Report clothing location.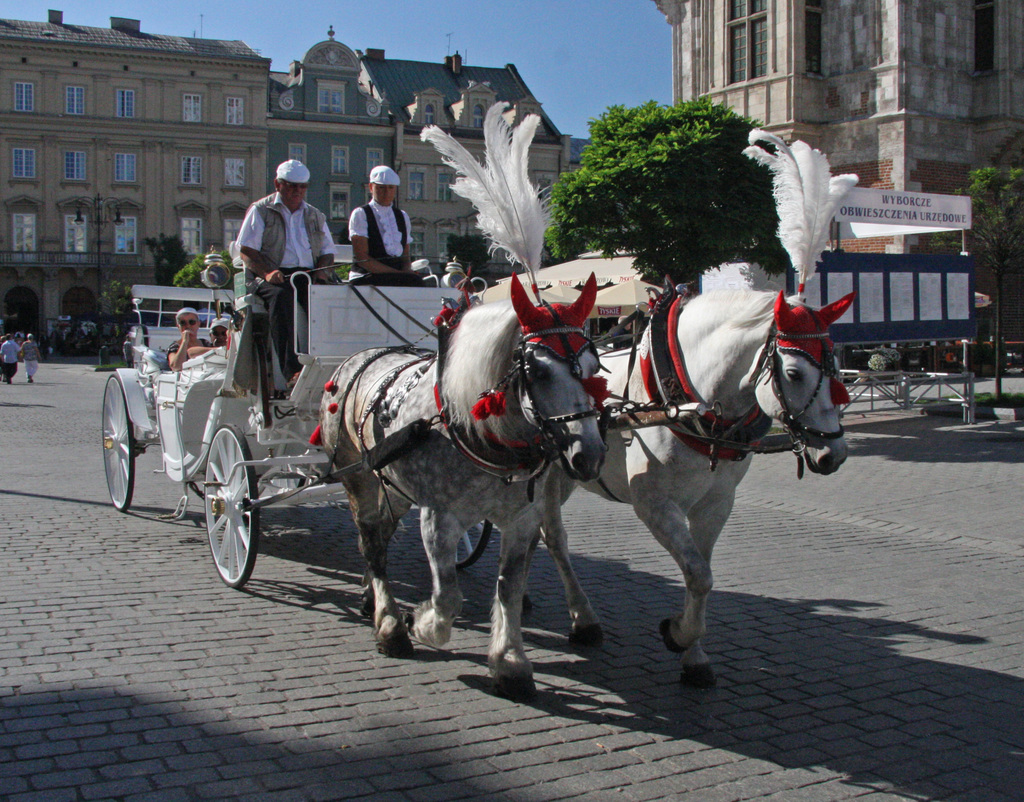
Report: bbox=[20, 340, 40, 380].
